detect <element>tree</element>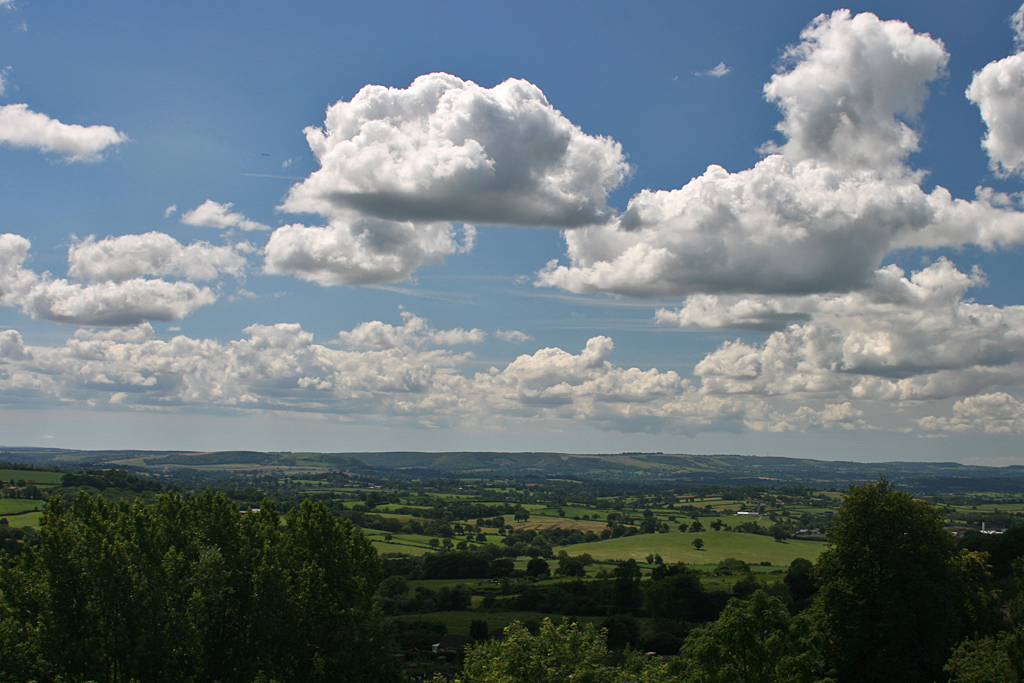
[419, 619, 680, 682]
